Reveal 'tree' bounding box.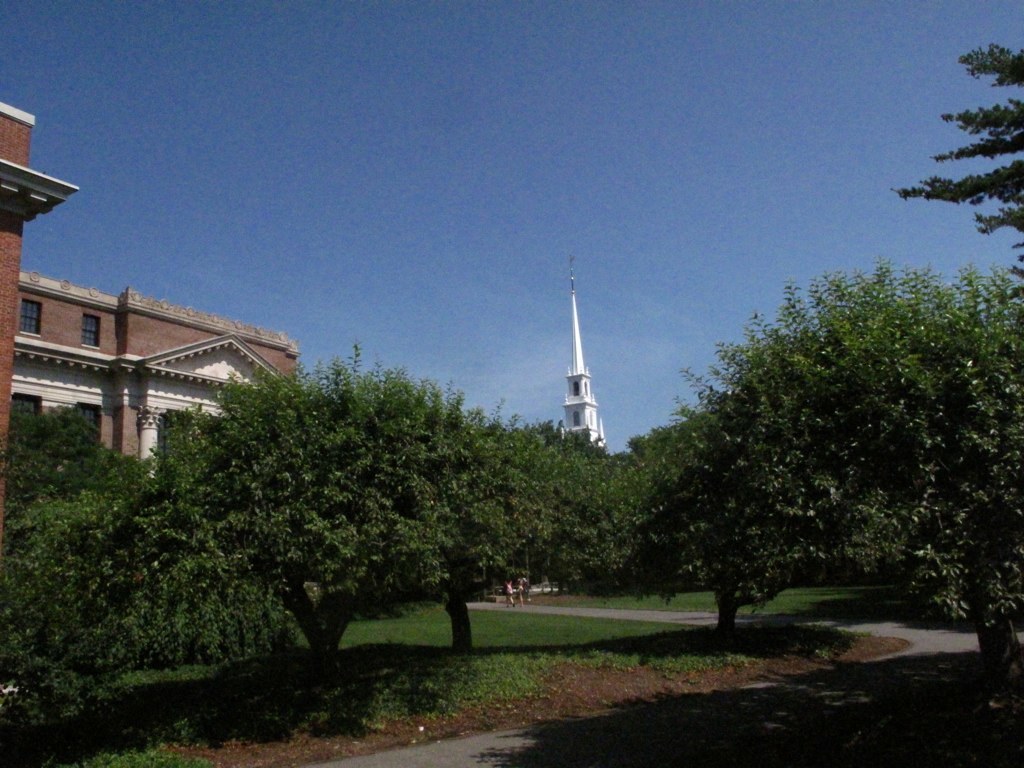
Revealed: region(876, 33, 1023, 269).
